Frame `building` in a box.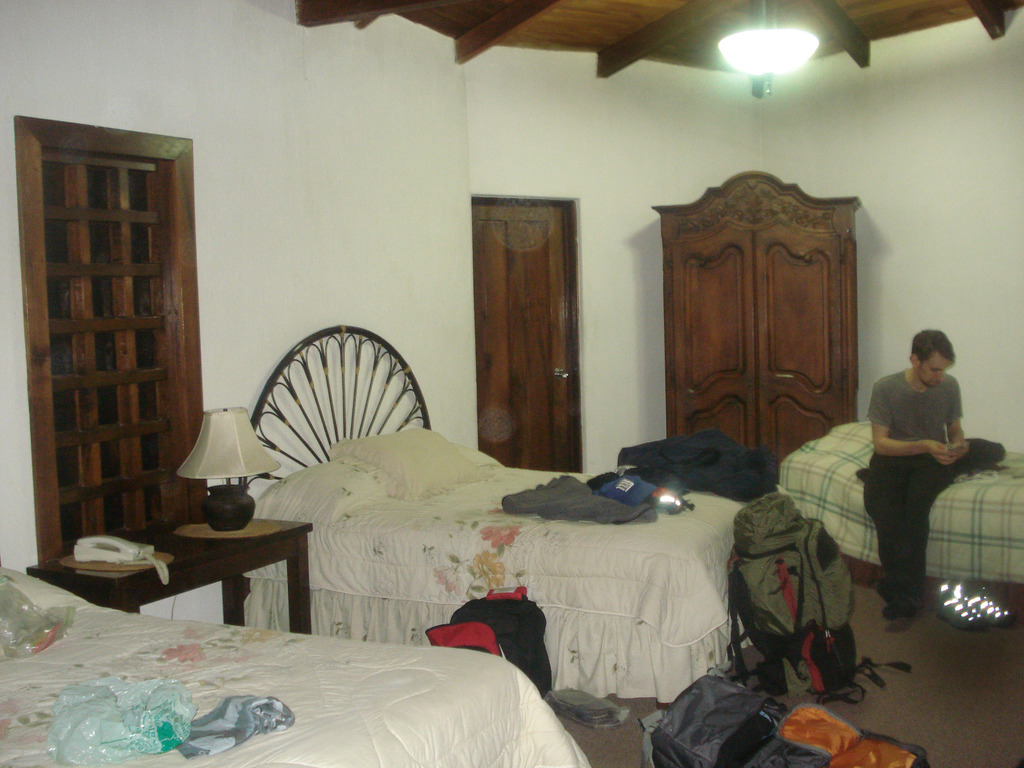
0,0,1023,767.
